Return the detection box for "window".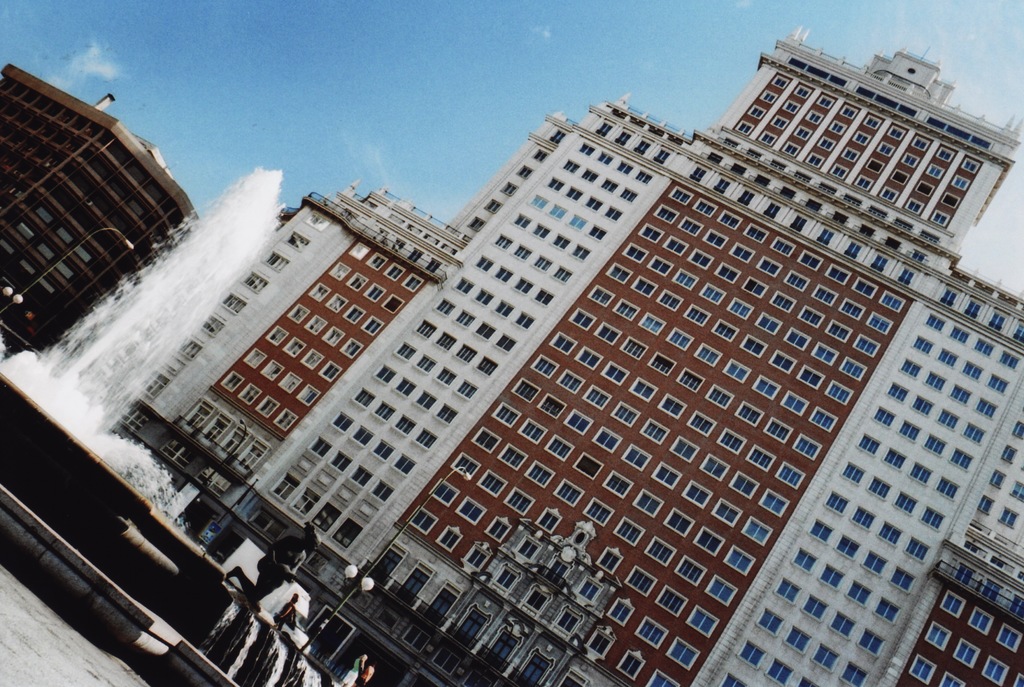
(left=660, top=237, right=689, bottom=254).
